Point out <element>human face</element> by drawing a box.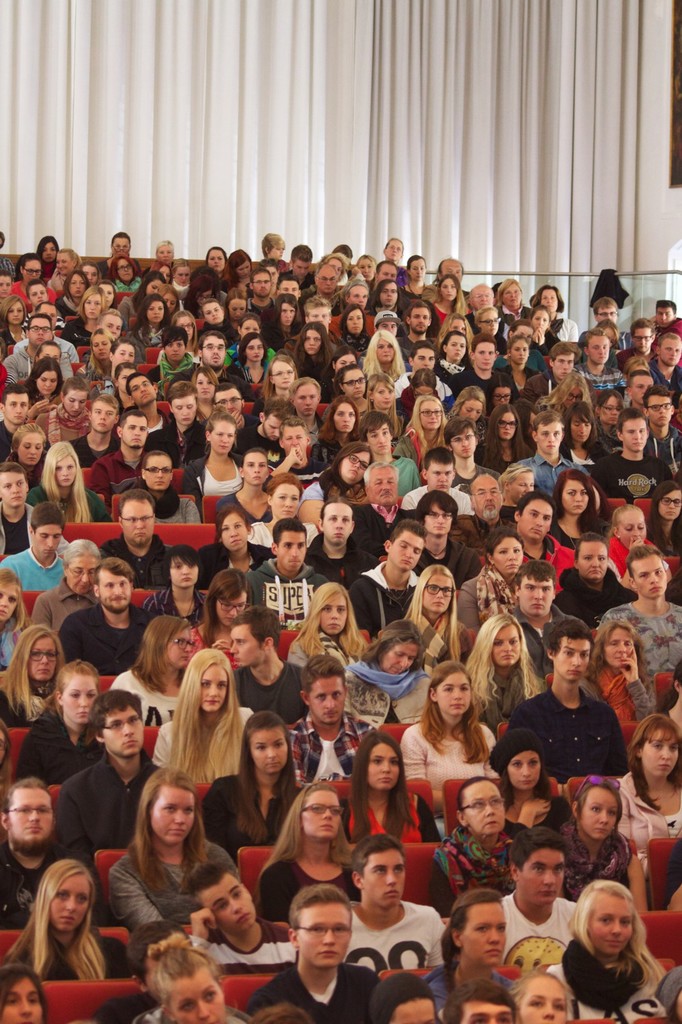
0/275/12/298.
